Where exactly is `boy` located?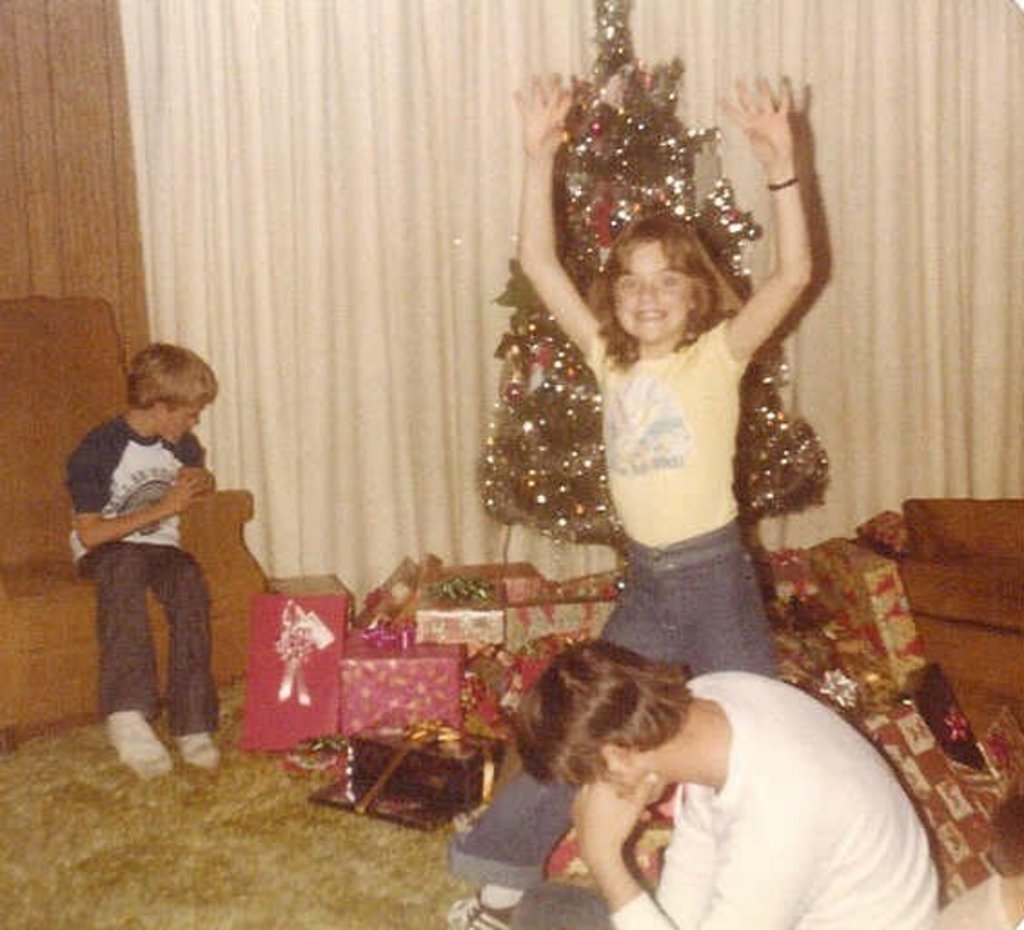
Its bounding box is BBox(27, 343, 234, 768).
